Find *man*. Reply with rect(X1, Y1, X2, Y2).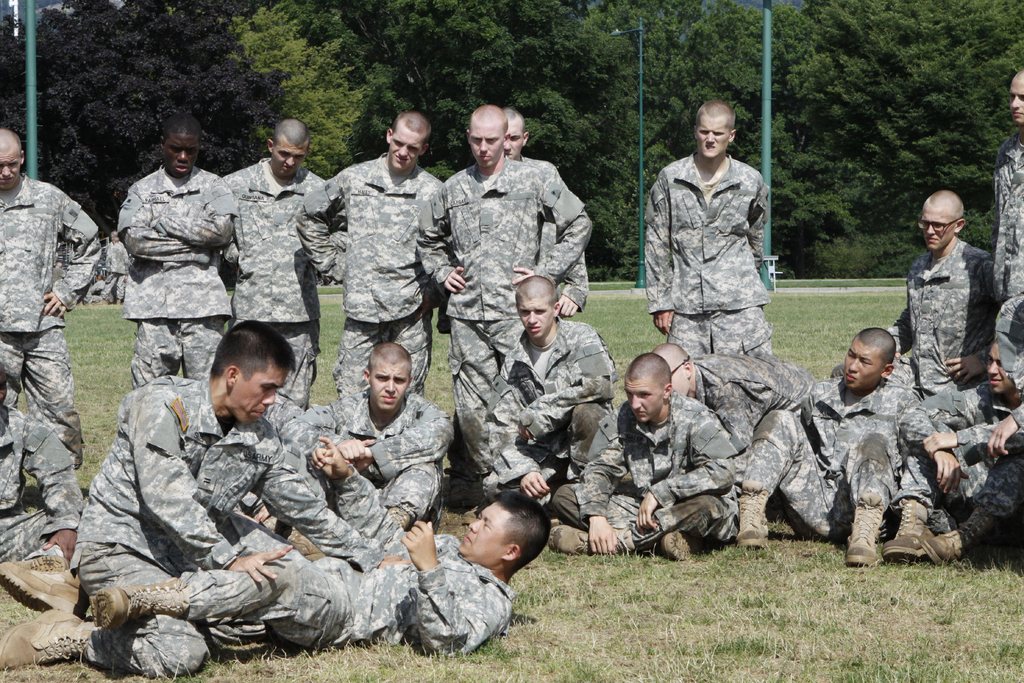
rect(292, 106, 445, 436).
